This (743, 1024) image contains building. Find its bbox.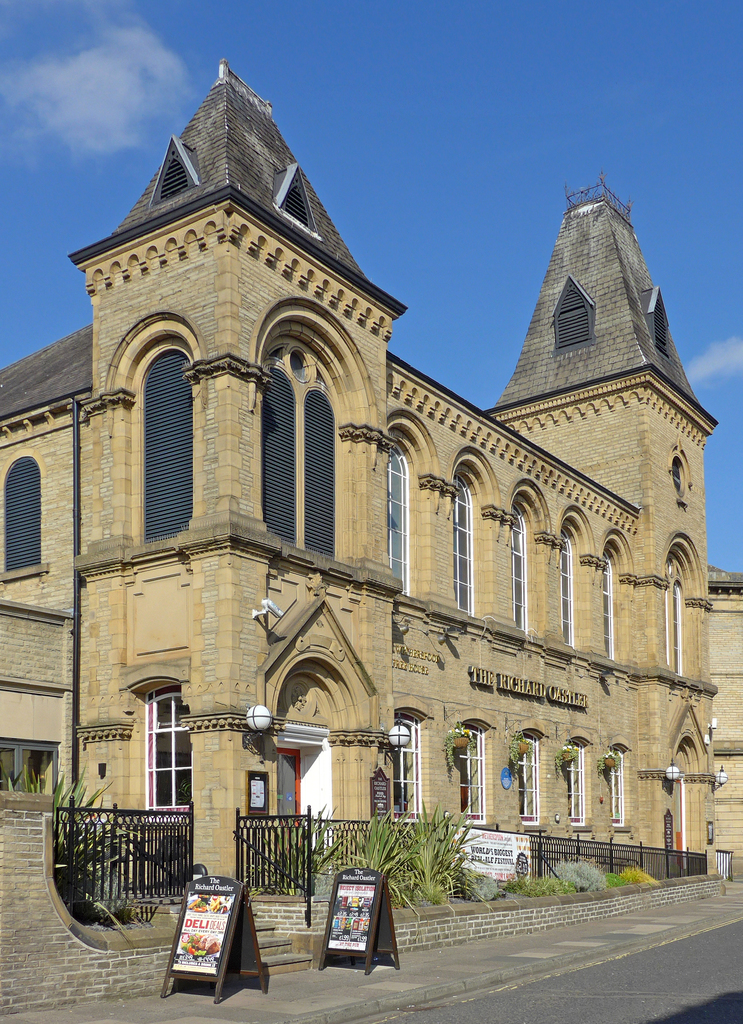
l=712, t=567, r=742, b=858.
